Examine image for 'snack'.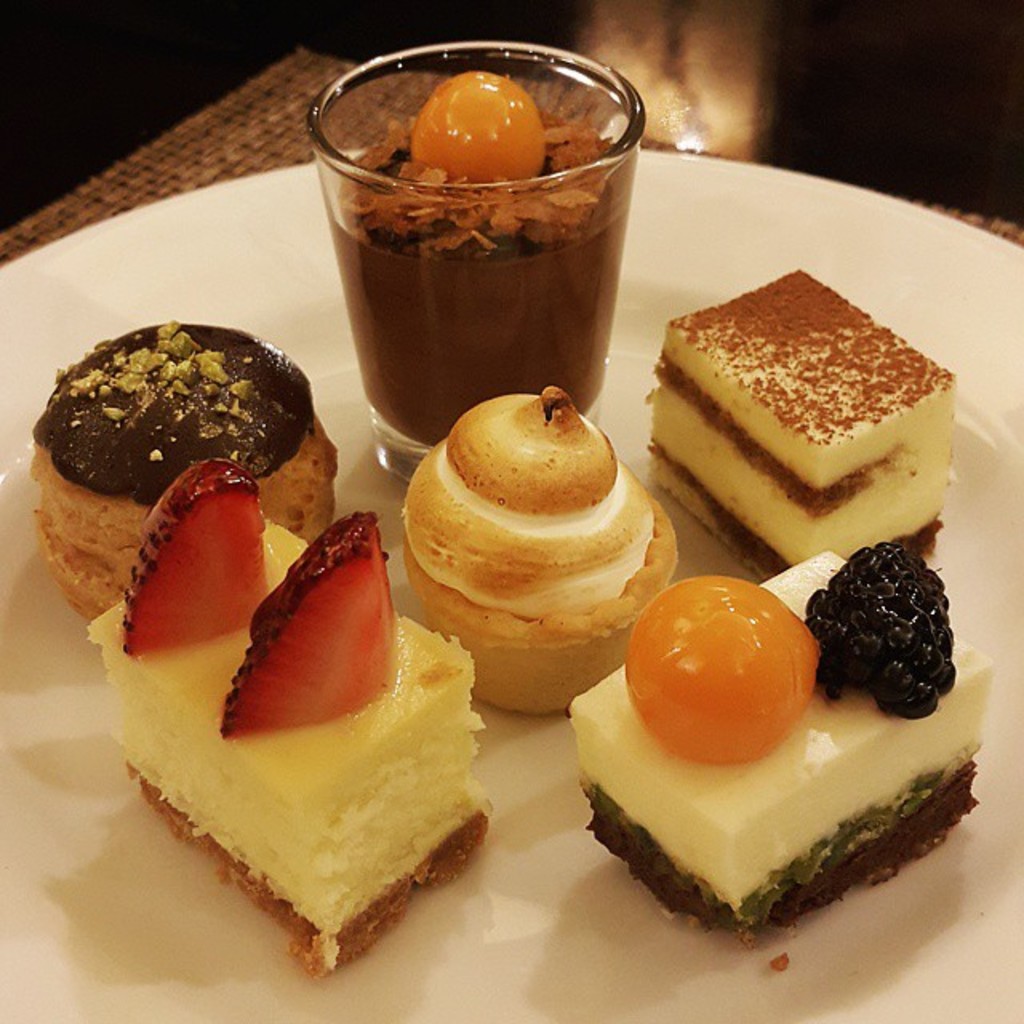
Examination result: 568/525/987/952.
